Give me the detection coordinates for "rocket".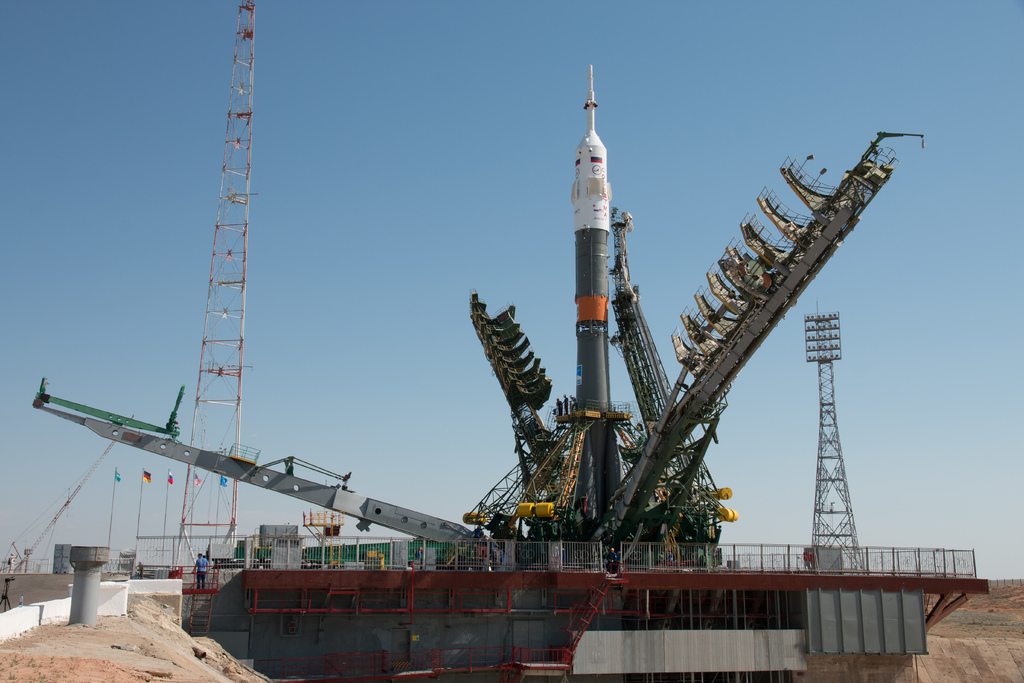
555/68/614/531.
